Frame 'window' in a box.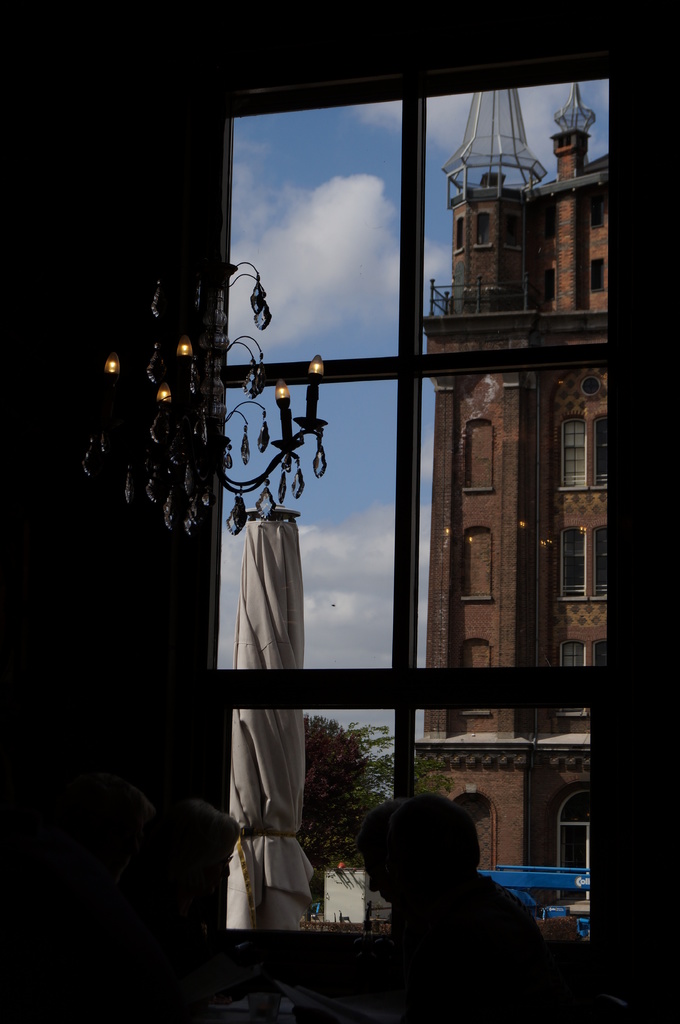
559:412:592:490.
